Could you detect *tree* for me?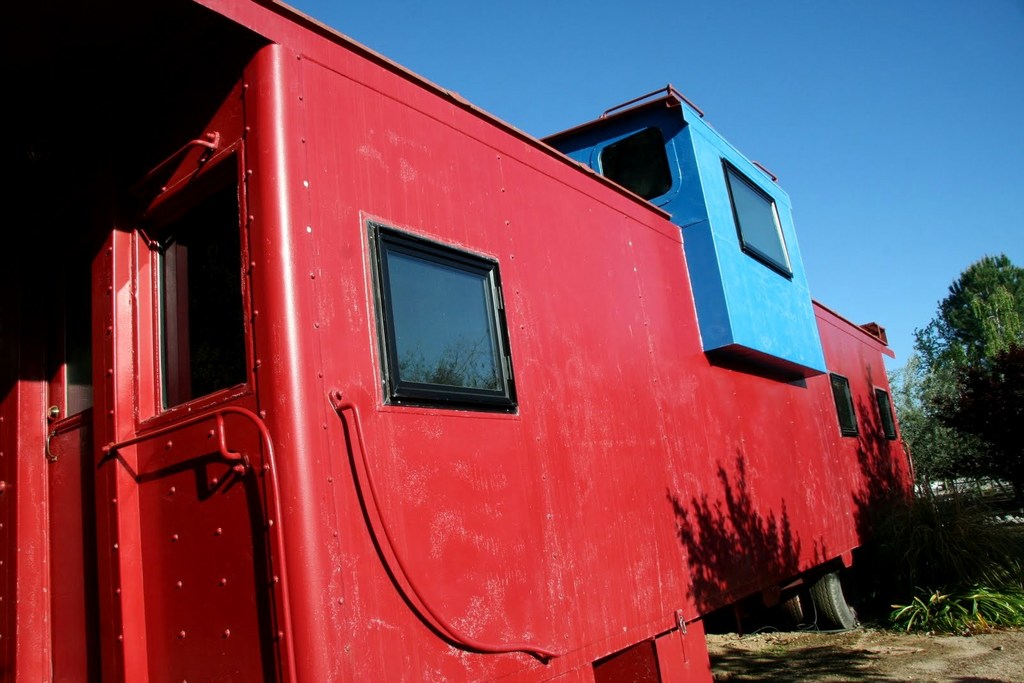
Detection result: BBox(923, 238, 1012, 528).
